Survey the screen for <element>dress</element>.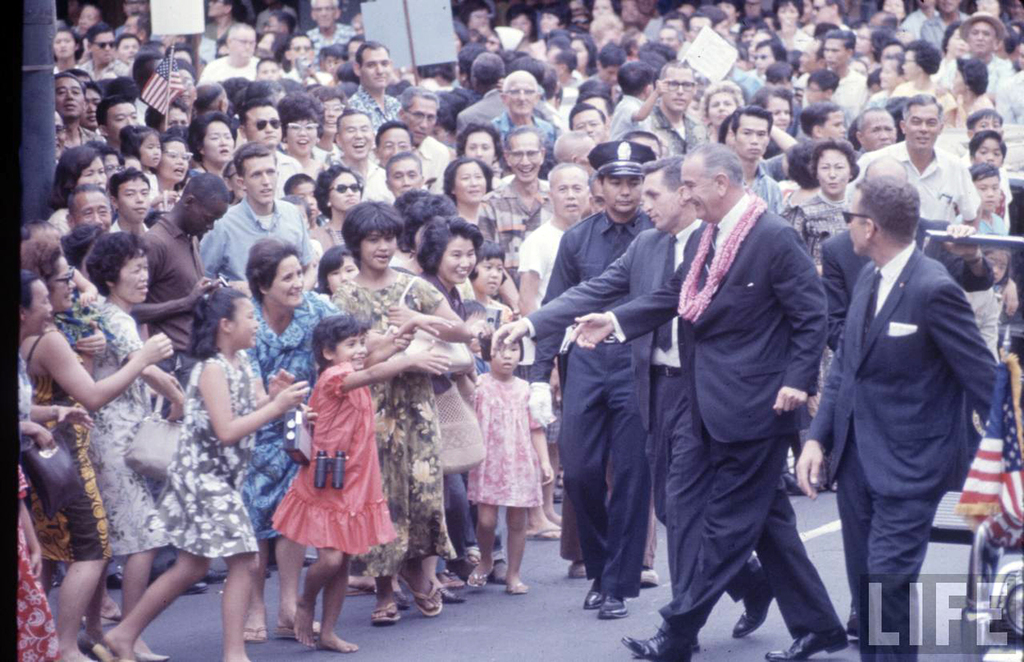
Survey found: [left=468, top=369, right=548, bottom=518].
